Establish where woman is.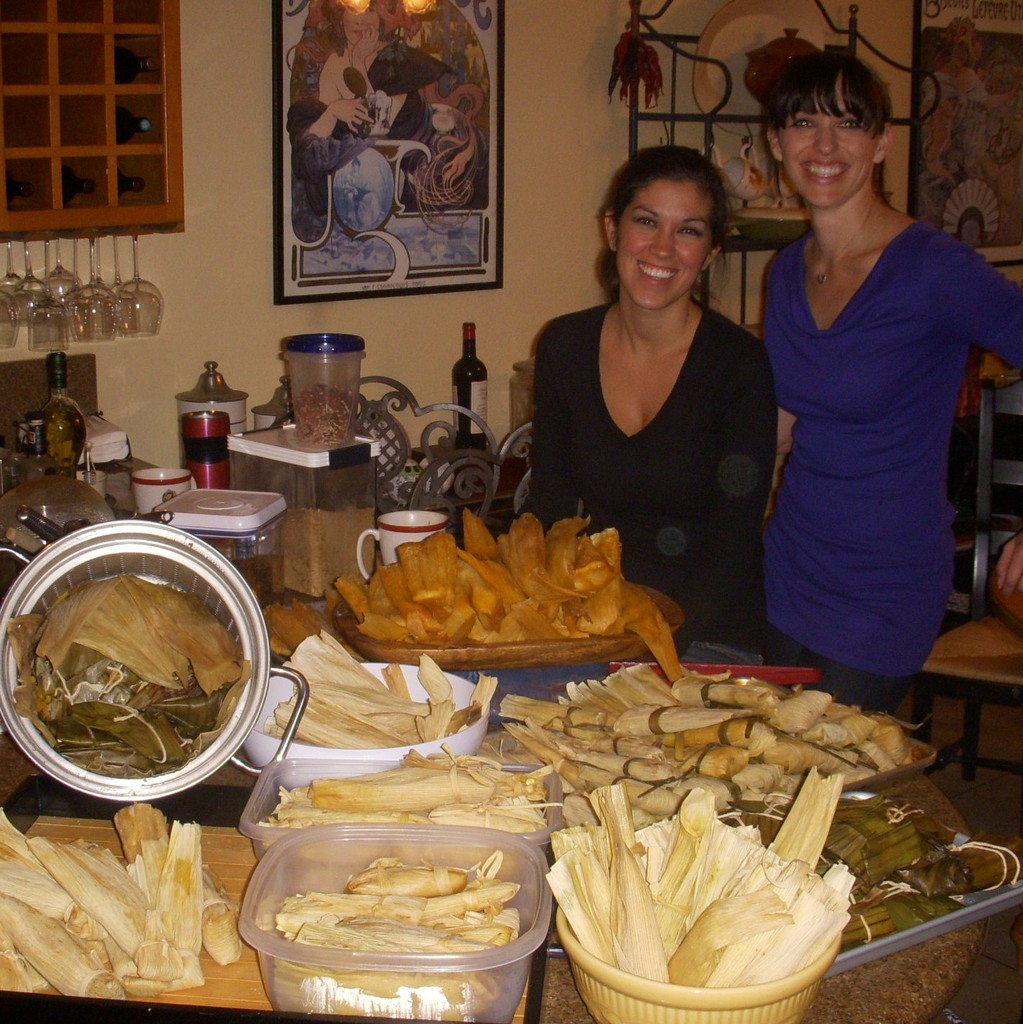
Established at x1=518, y1=138, x2=808, y2=637.
